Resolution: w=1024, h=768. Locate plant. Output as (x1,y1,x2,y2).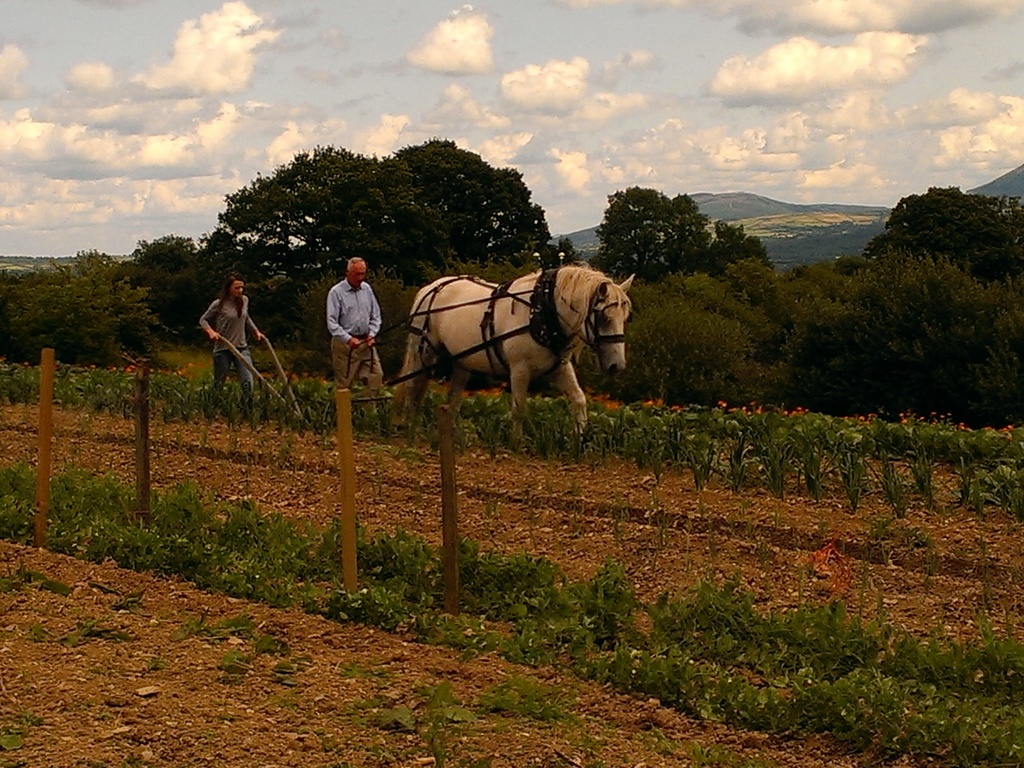
(147,658,164,669).
